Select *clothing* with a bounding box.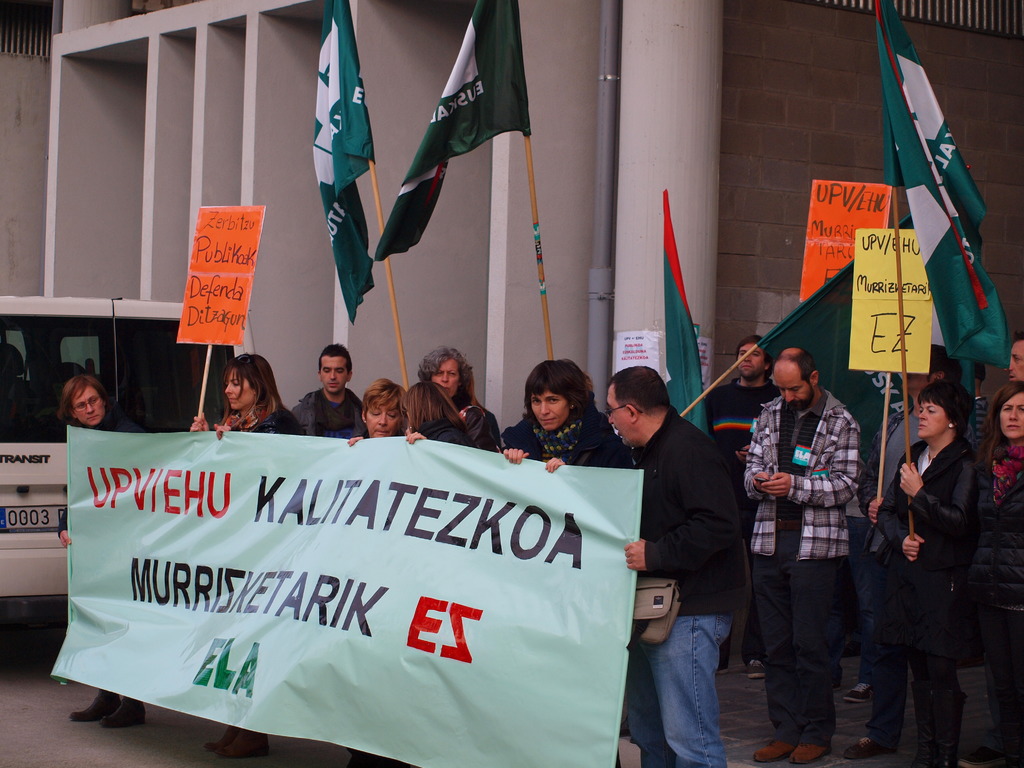
[x1=282, y1=383, x2=372, y2=440].
